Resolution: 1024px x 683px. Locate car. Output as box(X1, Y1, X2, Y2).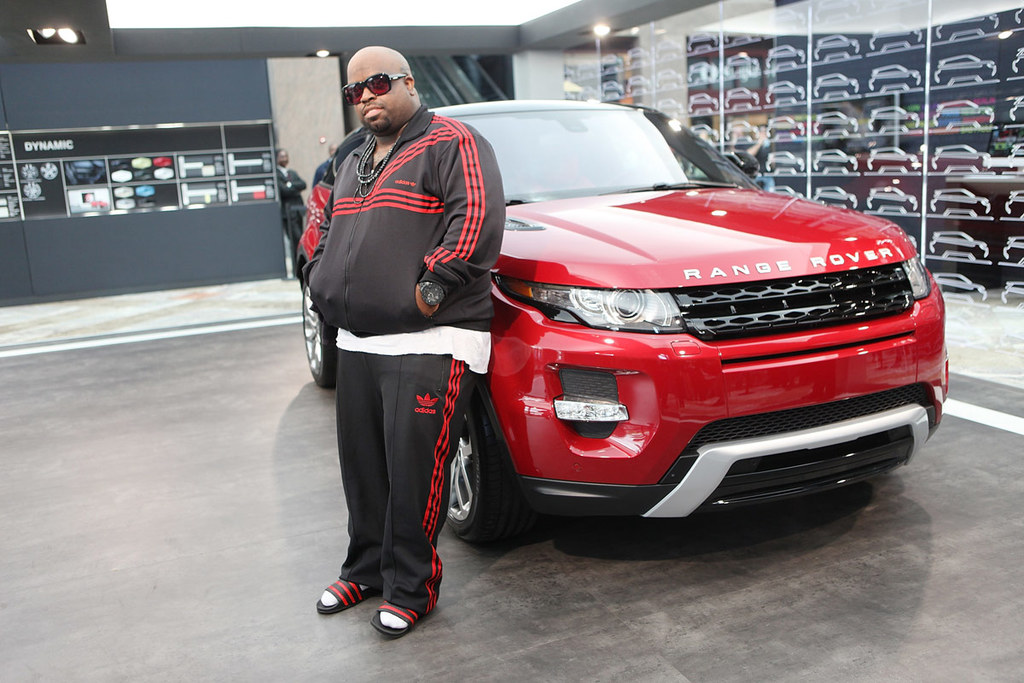
box(722, 20, 758, 46).
